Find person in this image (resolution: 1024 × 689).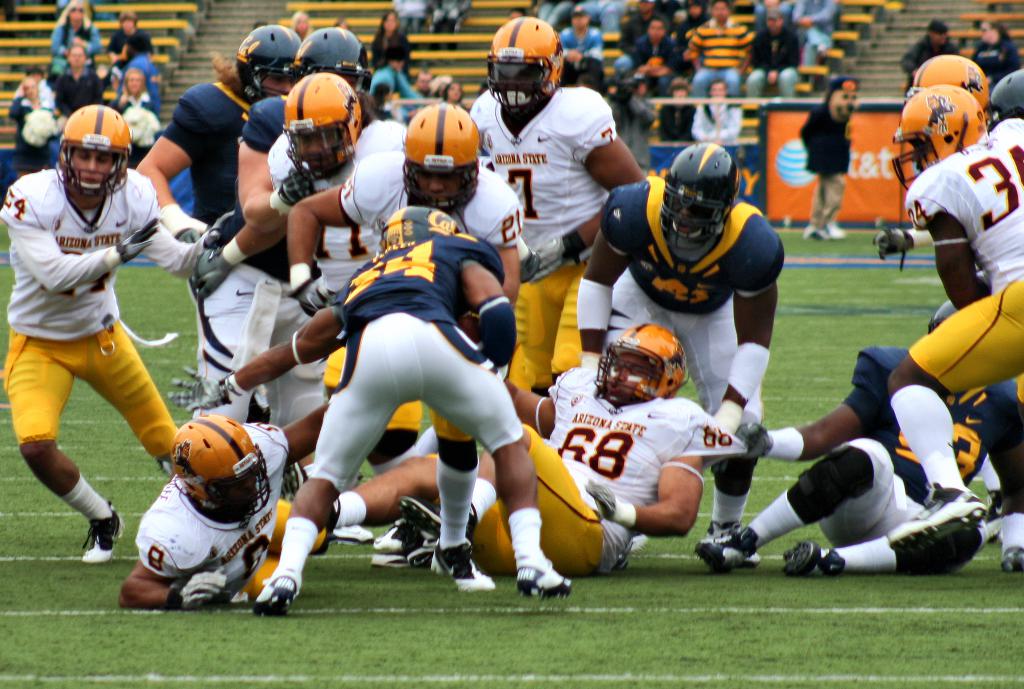
(466, 13, 646, 394).
